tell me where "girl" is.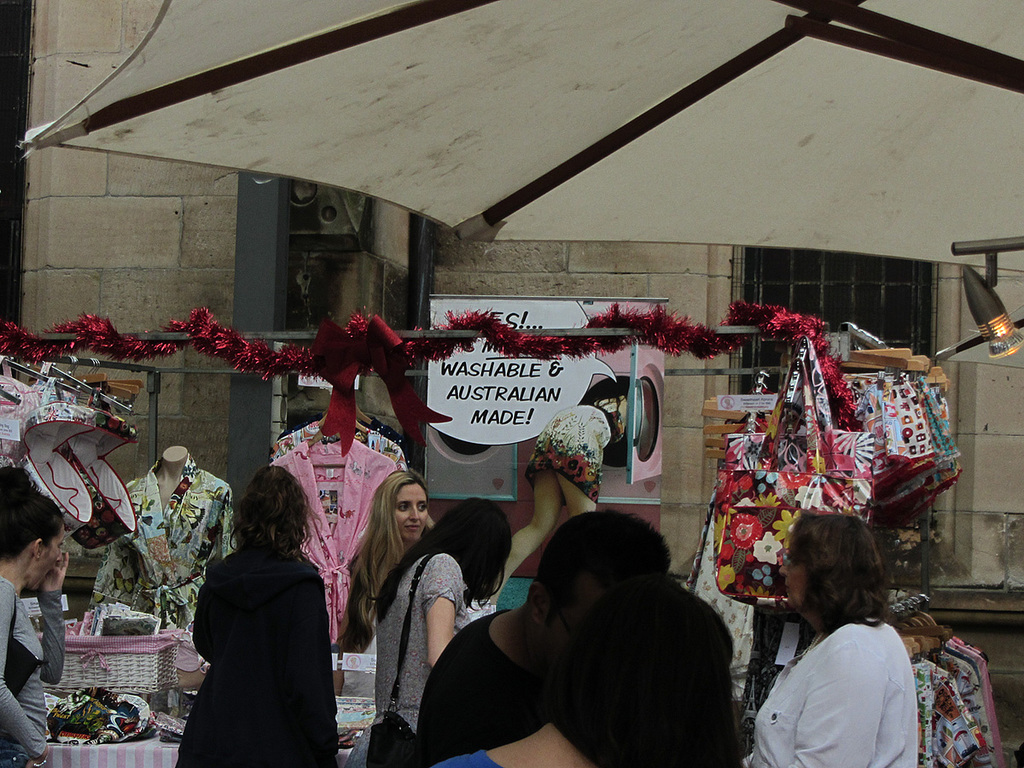
"girl" is at 748 512 916 767.
